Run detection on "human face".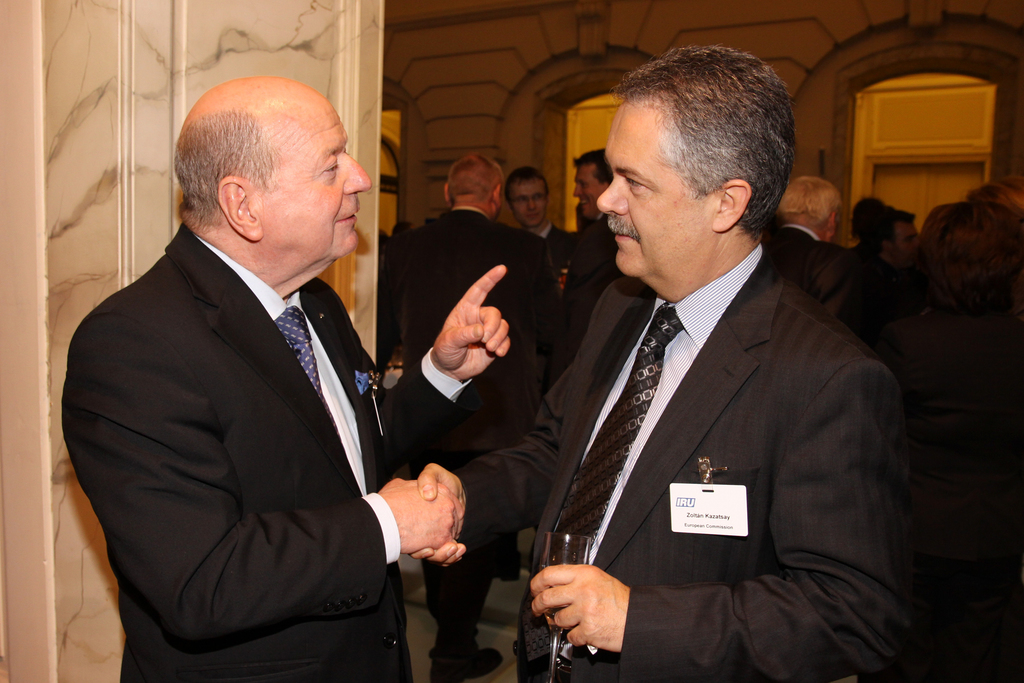
Result: (571, 167, 601, 217).
